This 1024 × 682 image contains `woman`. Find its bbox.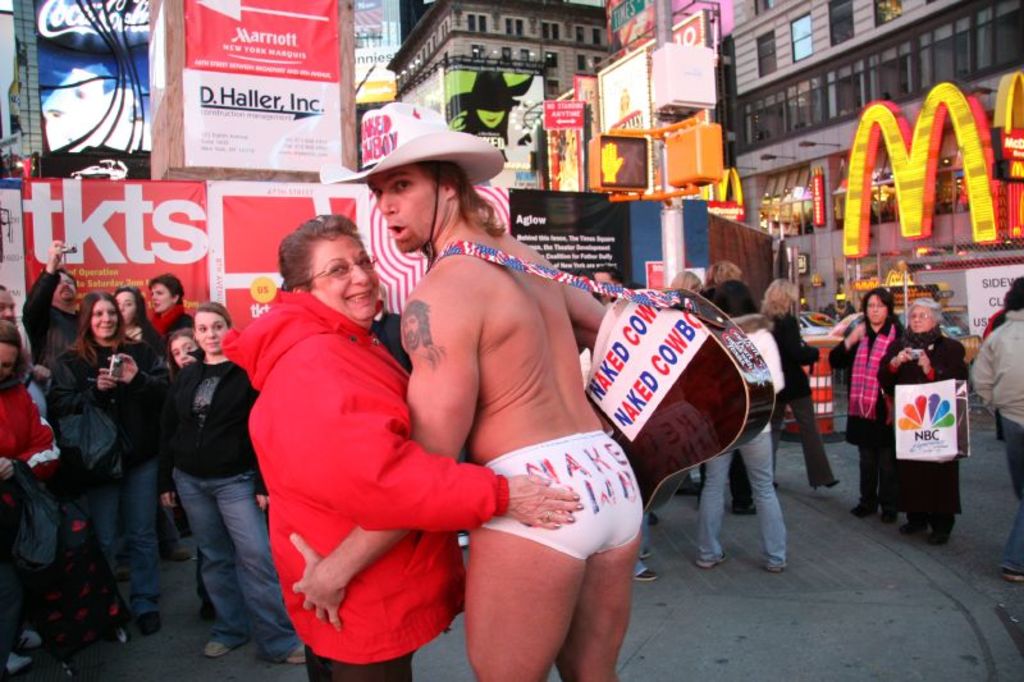
143, 273, 192, 351.
